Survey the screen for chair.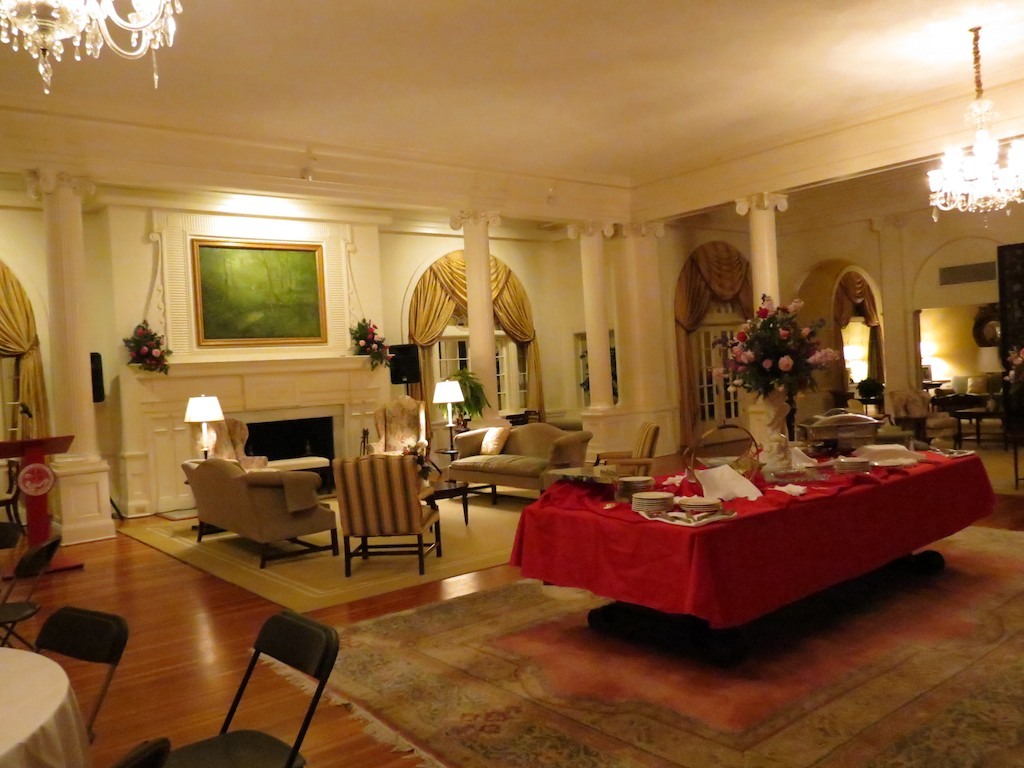
Survey found: {"x1": 110, "y1": 737, "x2": 175, "y2": 767}.
